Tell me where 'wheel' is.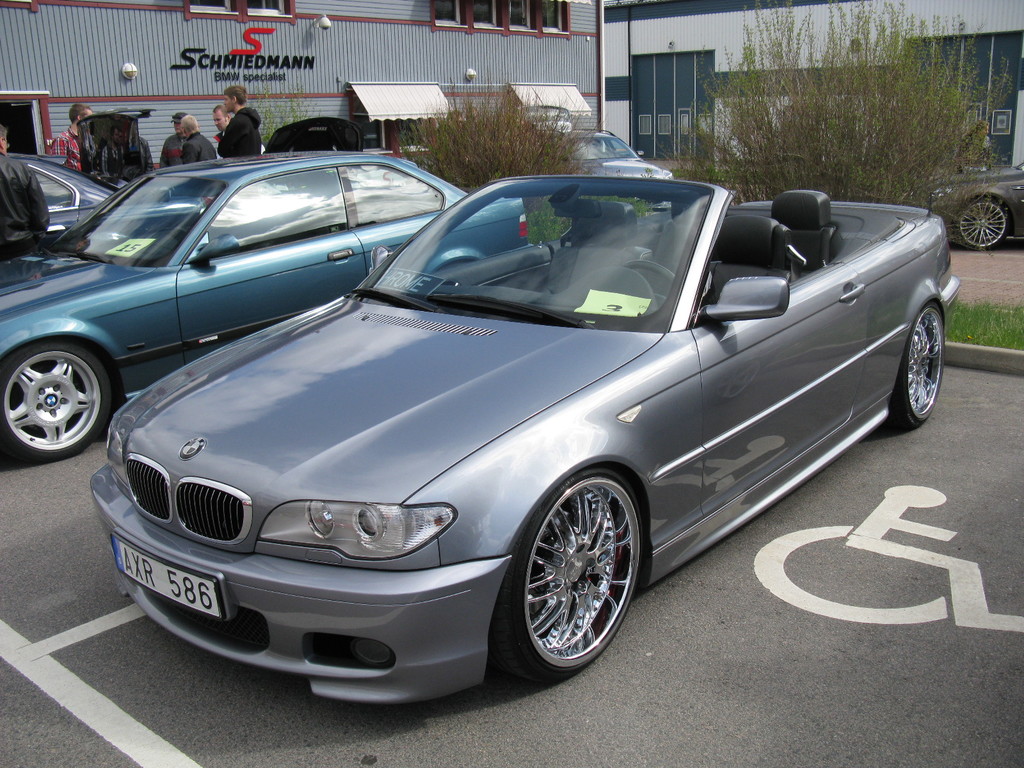
'wheel' is at {"x1": 951, "y1": 195, "x2": 1008, "y2": 250}.
